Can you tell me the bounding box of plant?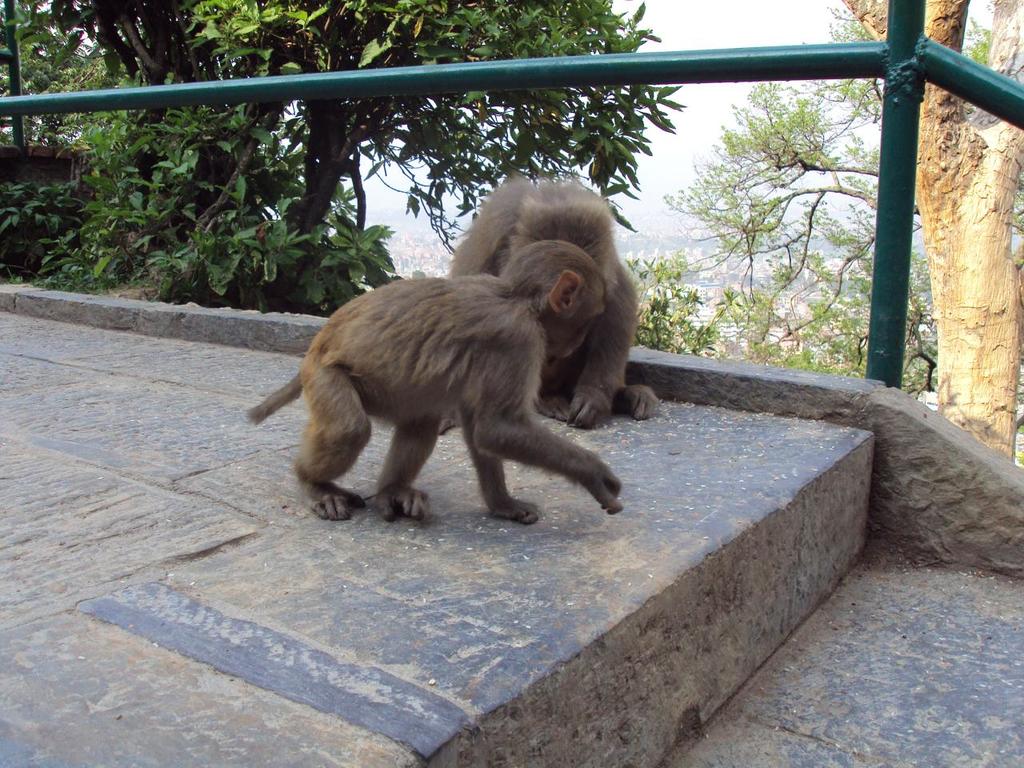
(1015, 341, 1023, 469).
